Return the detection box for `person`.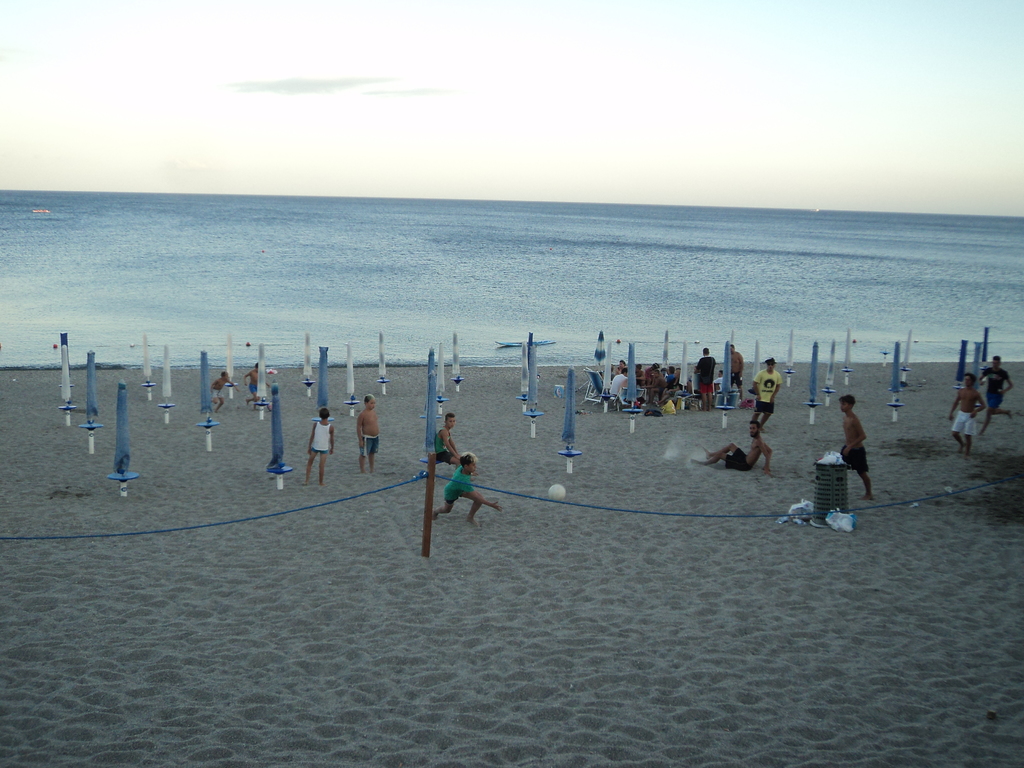
693, 421, 775, 474.
